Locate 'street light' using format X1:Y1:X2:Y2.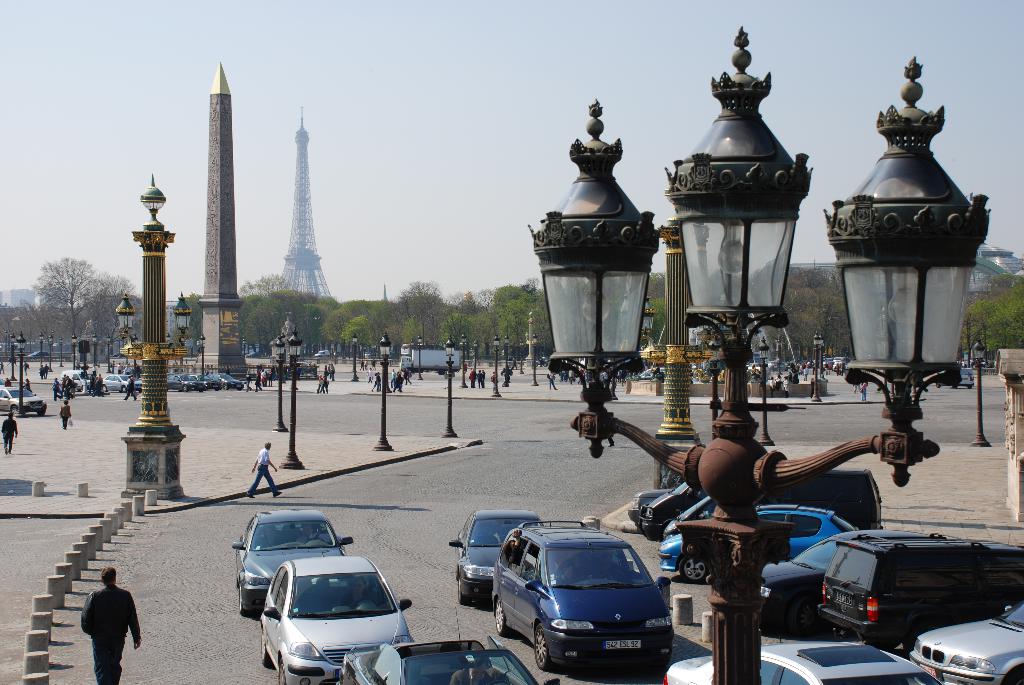
506:335:511:388.
